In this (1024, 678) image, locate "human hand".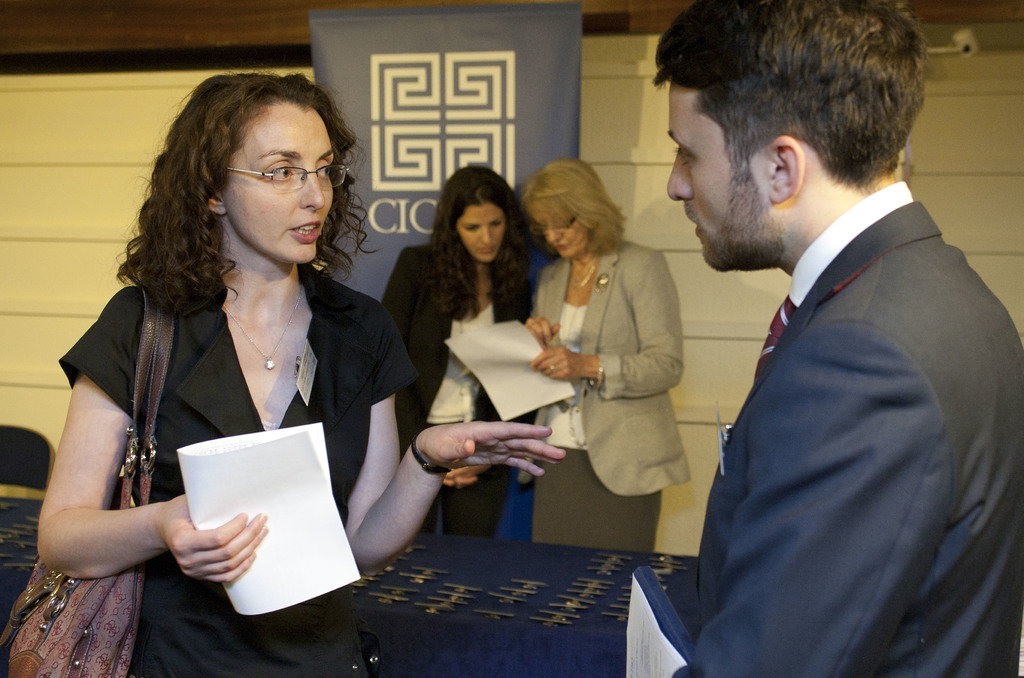
Bounding box: [395,418,565,496].
